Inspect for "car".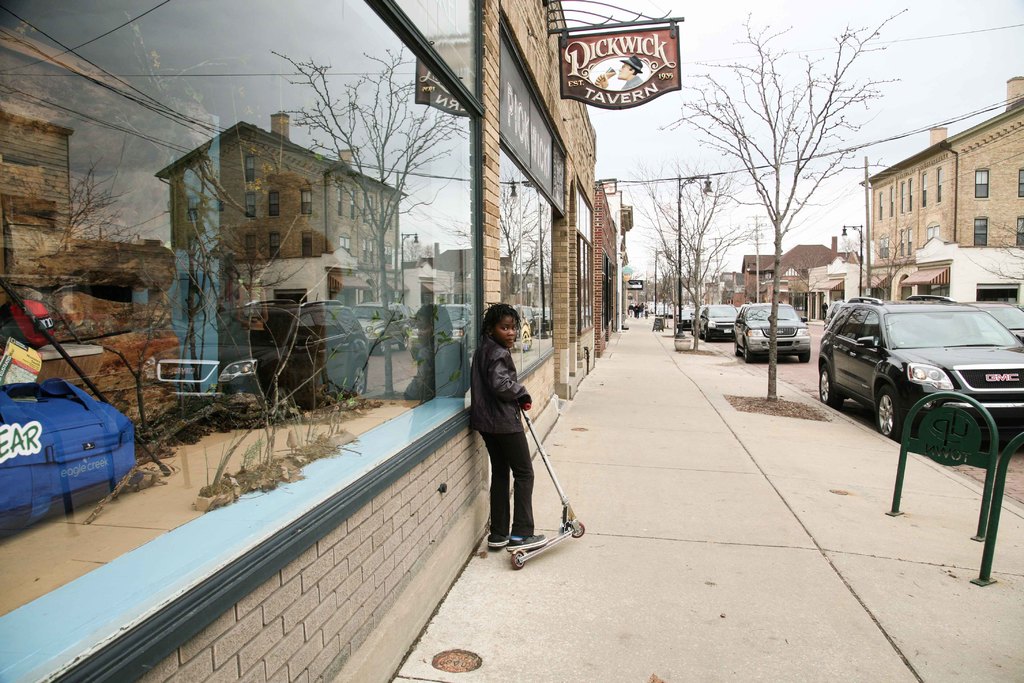
Inspection: detection(698, 309, 739, 339).
